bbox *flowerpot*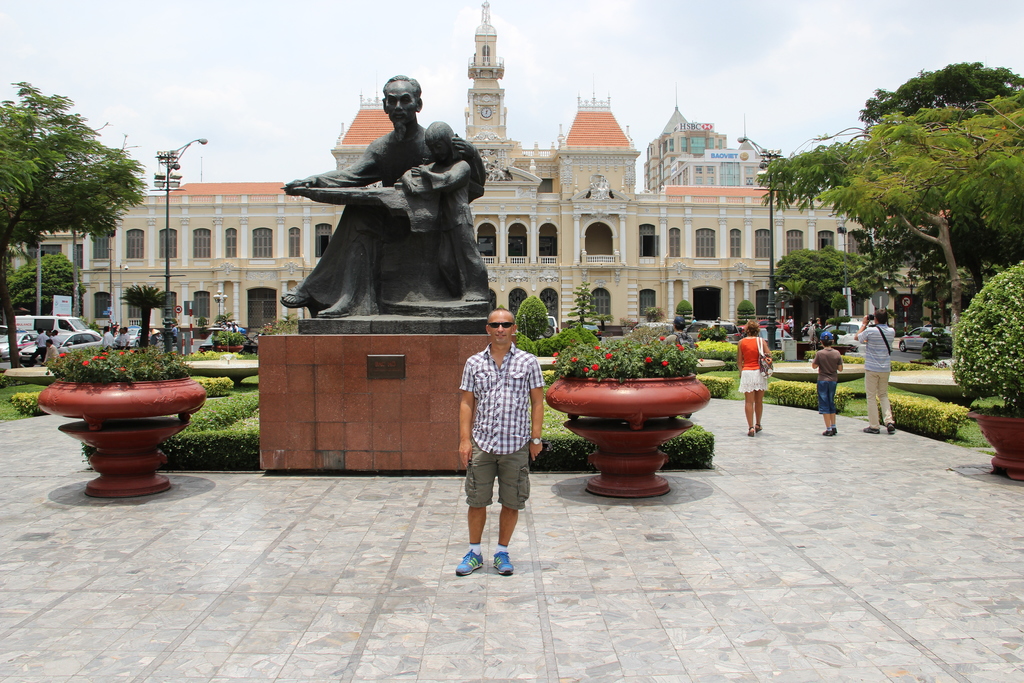
left=33, top=378, right=209, bottom=499
